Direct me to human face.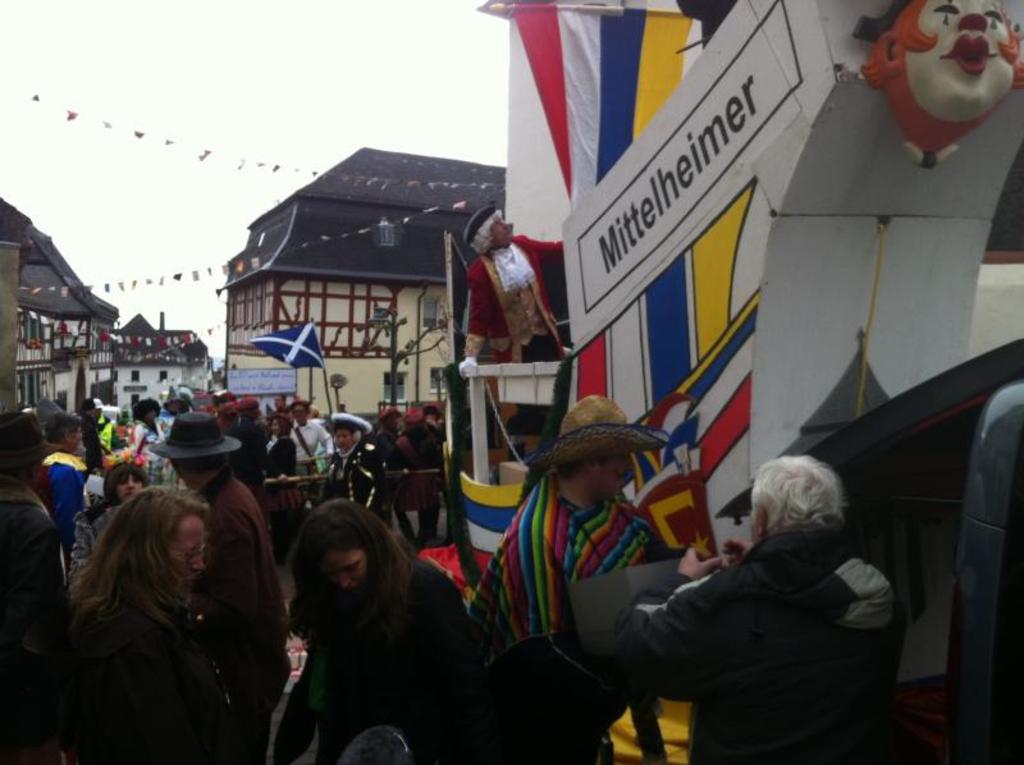
Direction: x1=488 y1=212 x2=518 y2=247.
